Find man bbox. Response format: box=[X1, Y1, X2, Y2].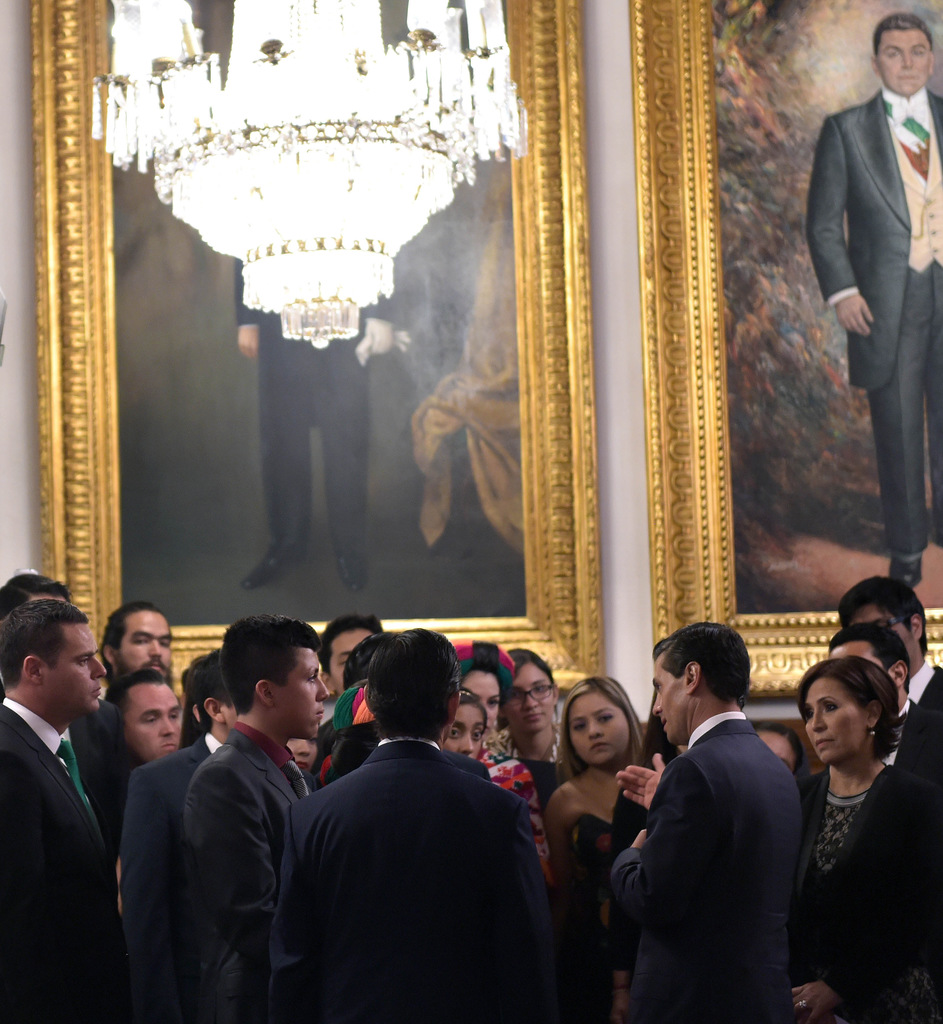
box=[0, 567, 68, 611].
